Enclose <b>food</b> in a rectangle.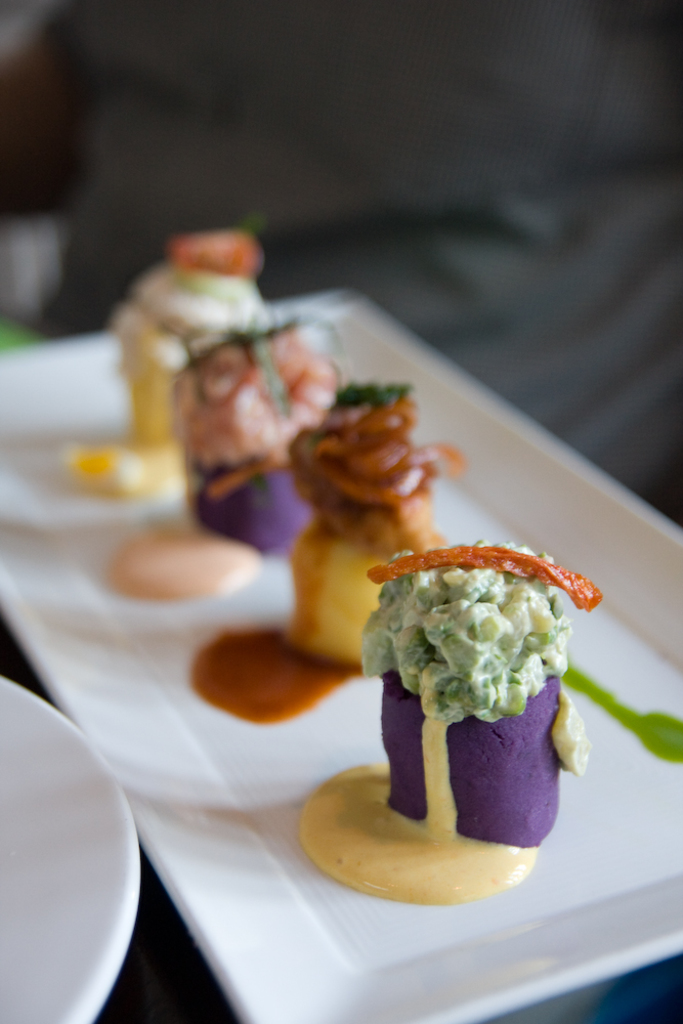
bbox=[188, 380, 463, 730].
